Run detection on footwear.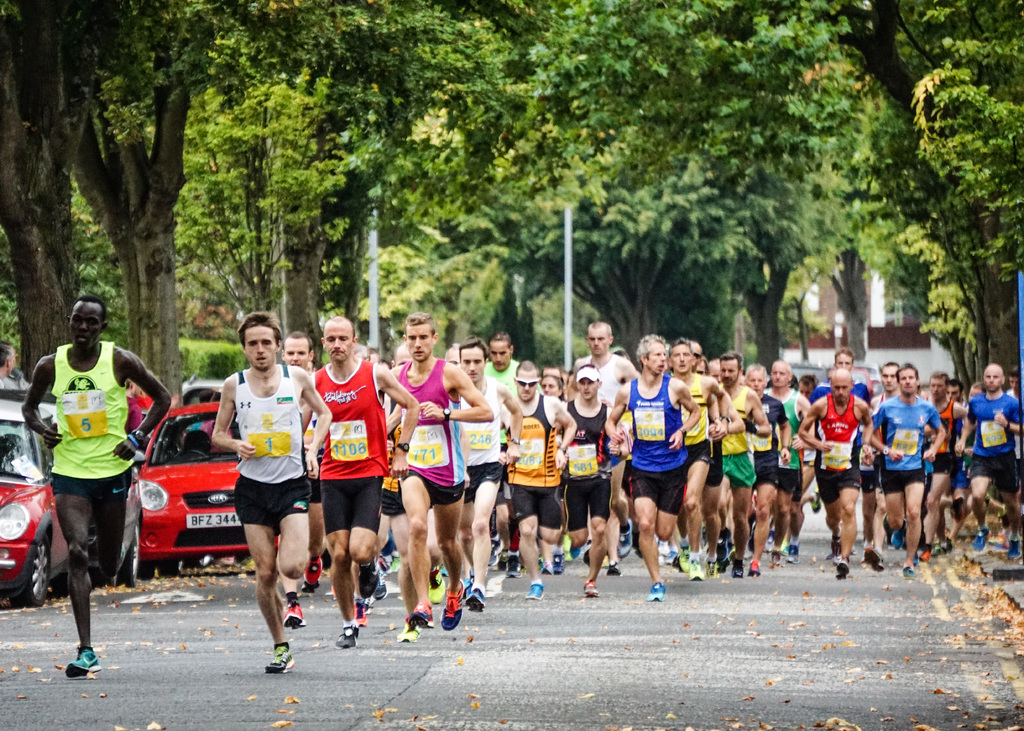
Result: [692,557,701,581].
